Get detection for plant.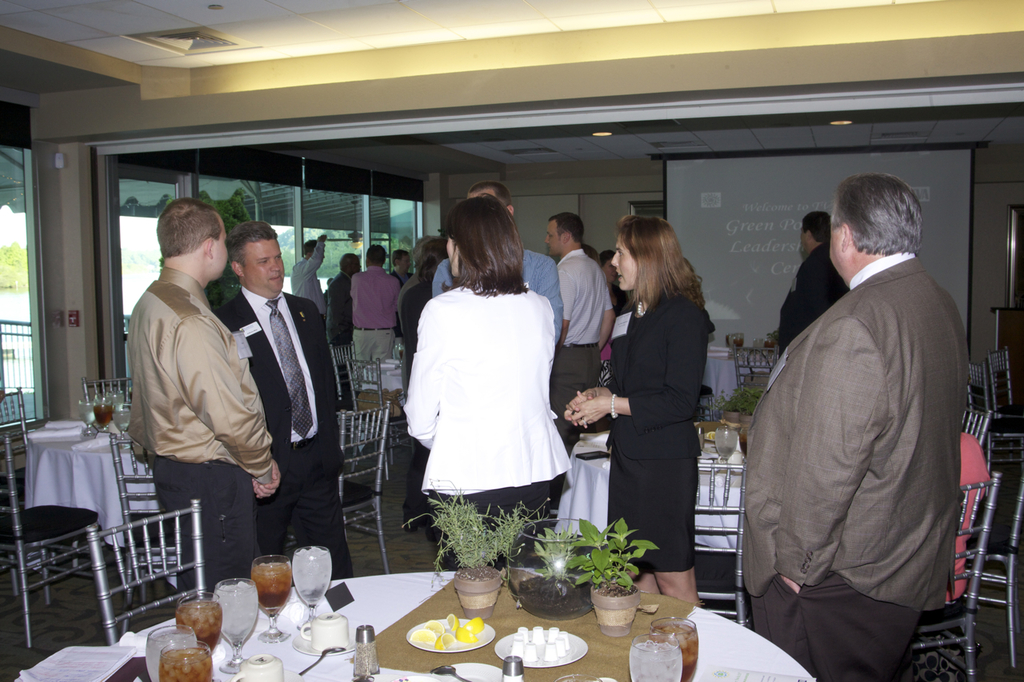
Detection: 158:188:253:313.
